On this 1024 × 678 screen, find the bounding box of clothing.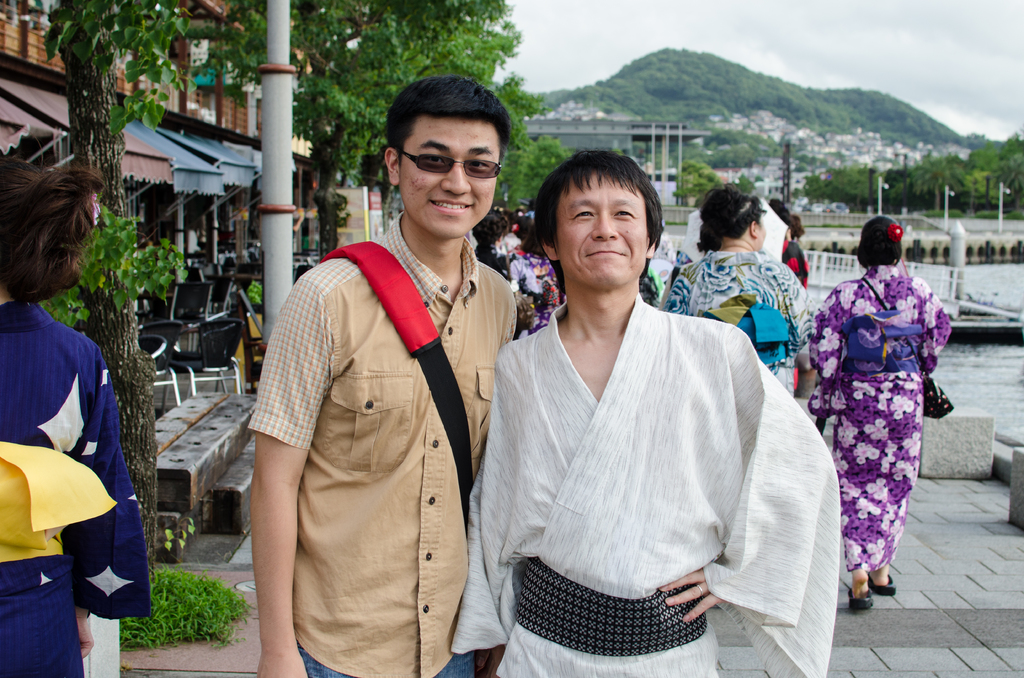
Bounding box: [450,284,845,677].
